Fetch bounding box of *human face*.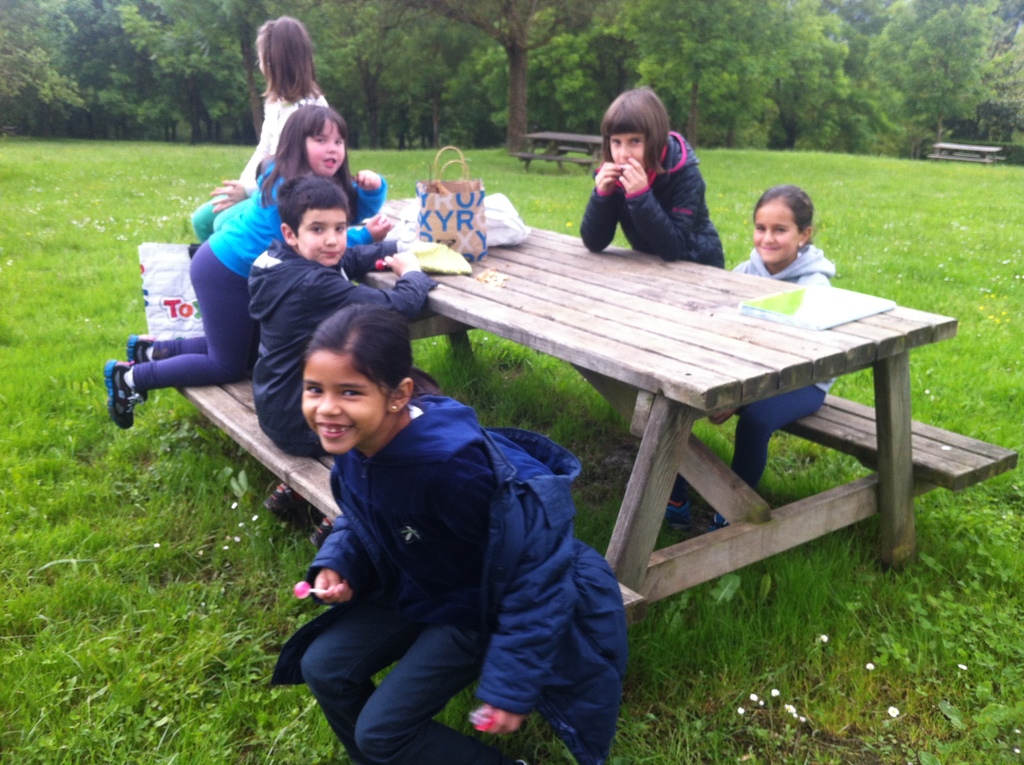
Bbox: [300, 354, 387, 458].
